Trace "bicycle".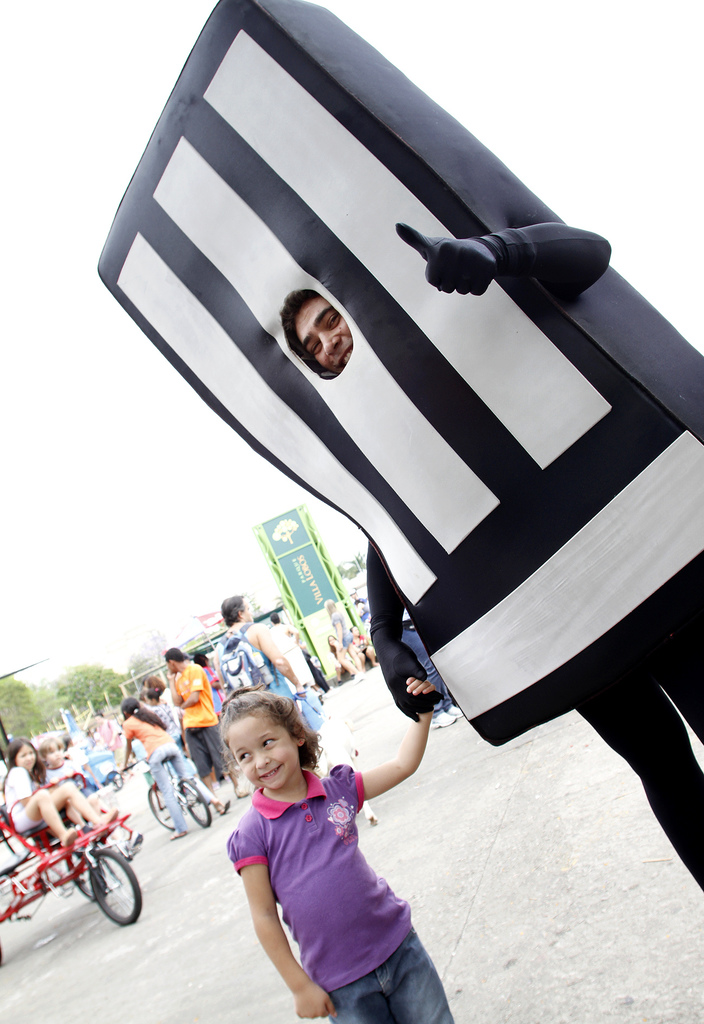
Traced to bbox=[147, 749, 206, 829].
